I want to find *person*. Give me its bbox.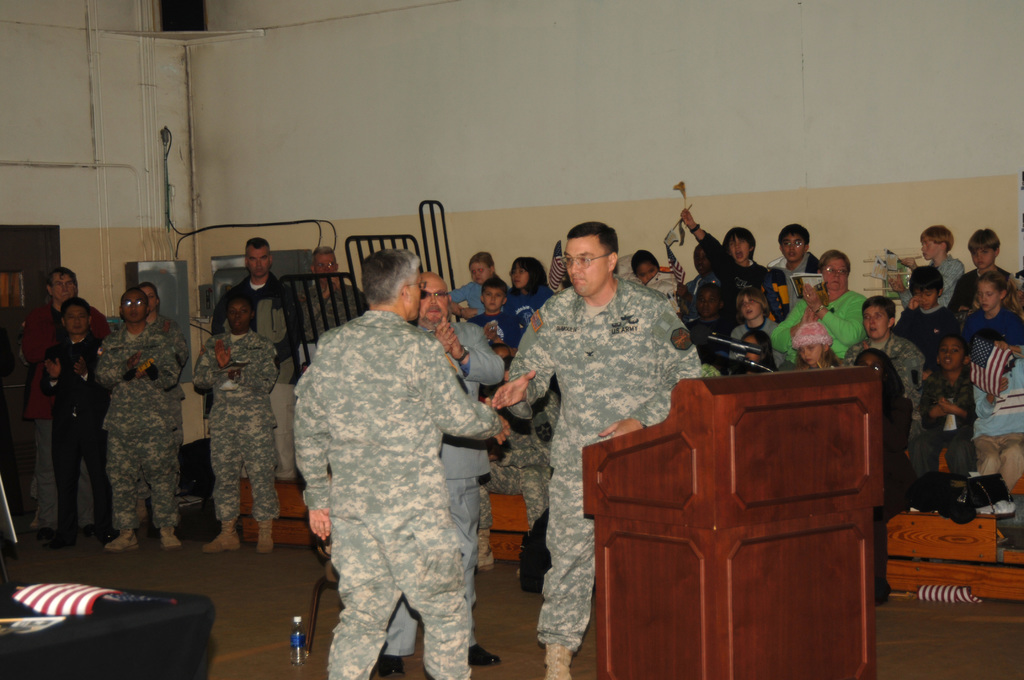
left=976, top=341, right=1023, bottom=480.
